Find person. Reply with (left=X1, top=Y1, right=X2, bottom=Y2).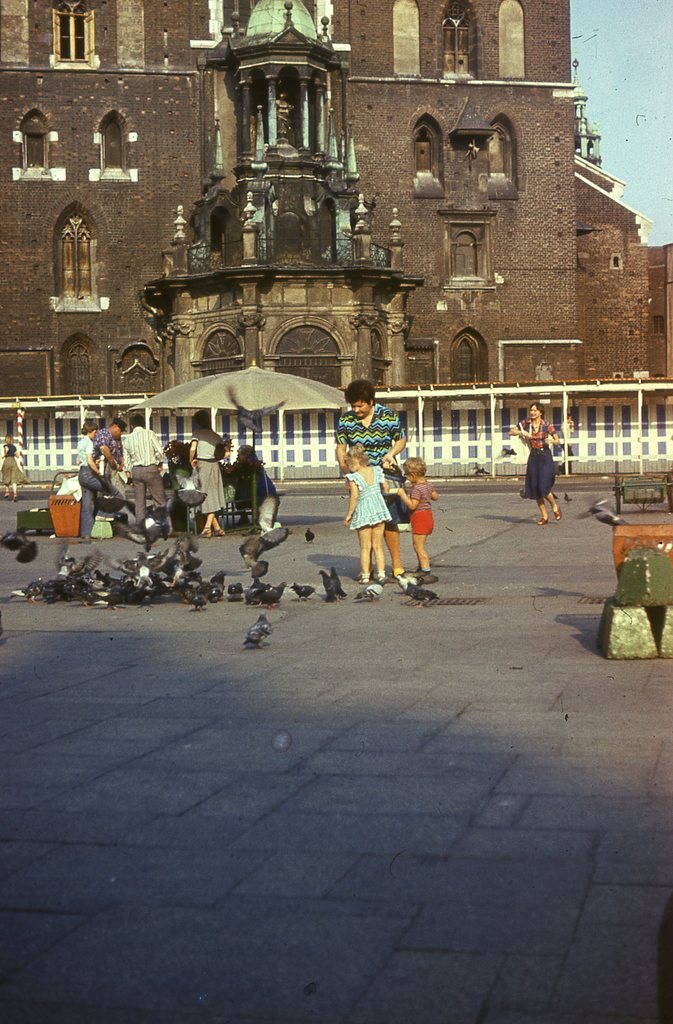
(left=397, top=452, right=448, bottom=570).
